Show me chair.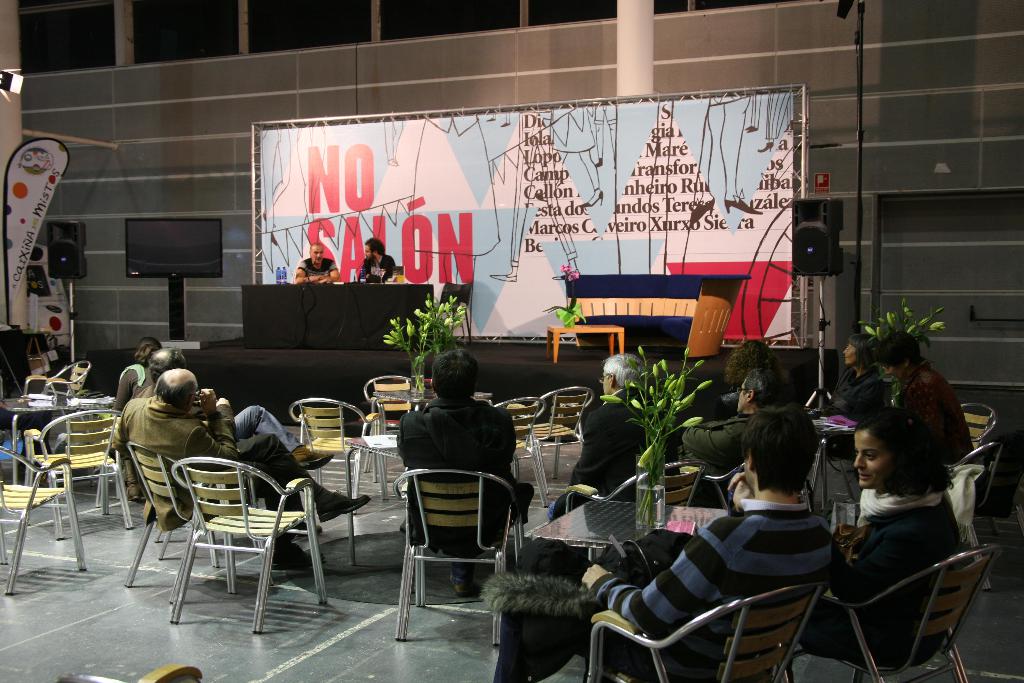
chair is here: [x1=563, y1=458, x2=714, y2=585].
